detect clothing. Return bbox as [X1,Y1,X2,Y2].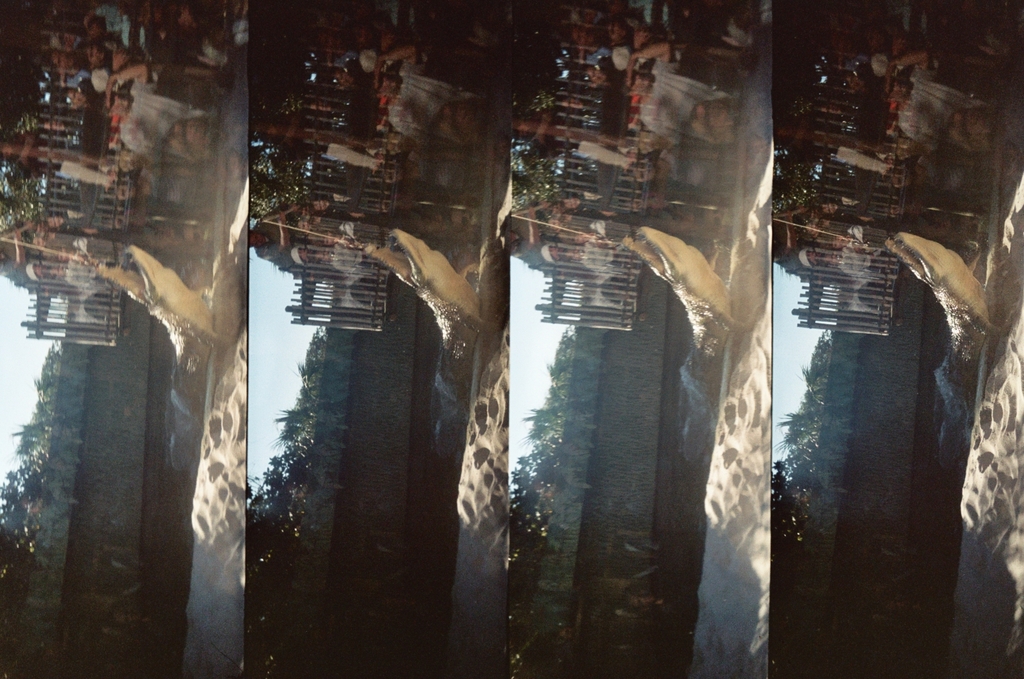
[389,63,465,139].
